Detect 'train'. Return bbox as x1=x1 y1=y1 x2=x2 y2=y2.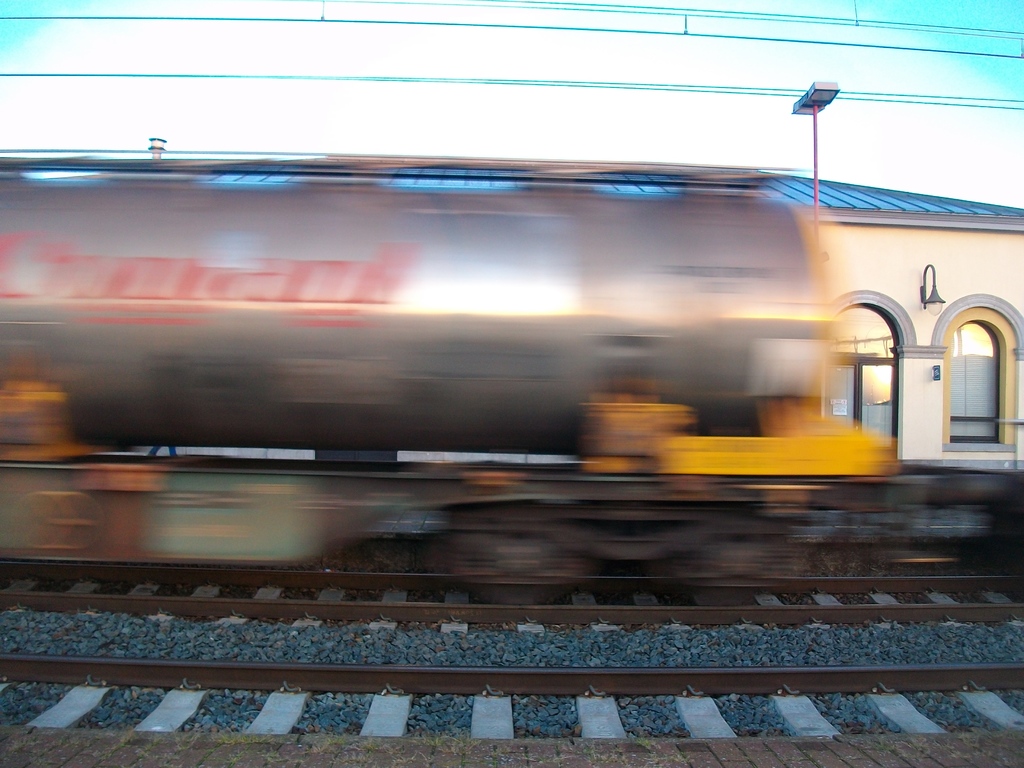
x1=1 y1=188 x2=898 y2=610.
